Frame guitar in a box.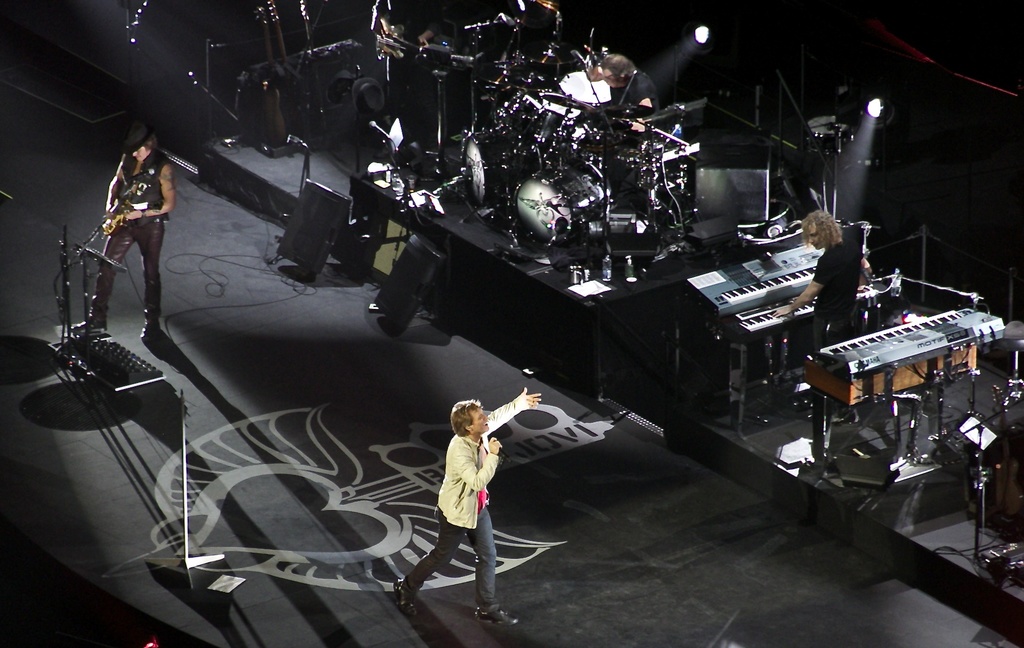
detection(92, 192, 177, 241).
